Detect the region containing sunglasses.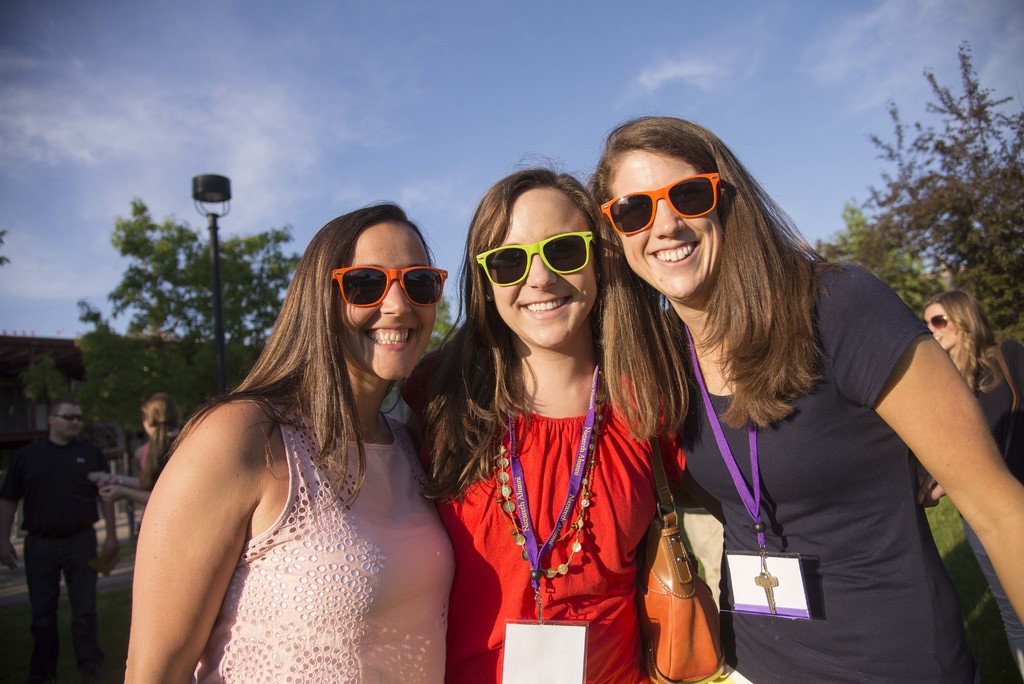
bbox=[330, 263, 450, 308].
